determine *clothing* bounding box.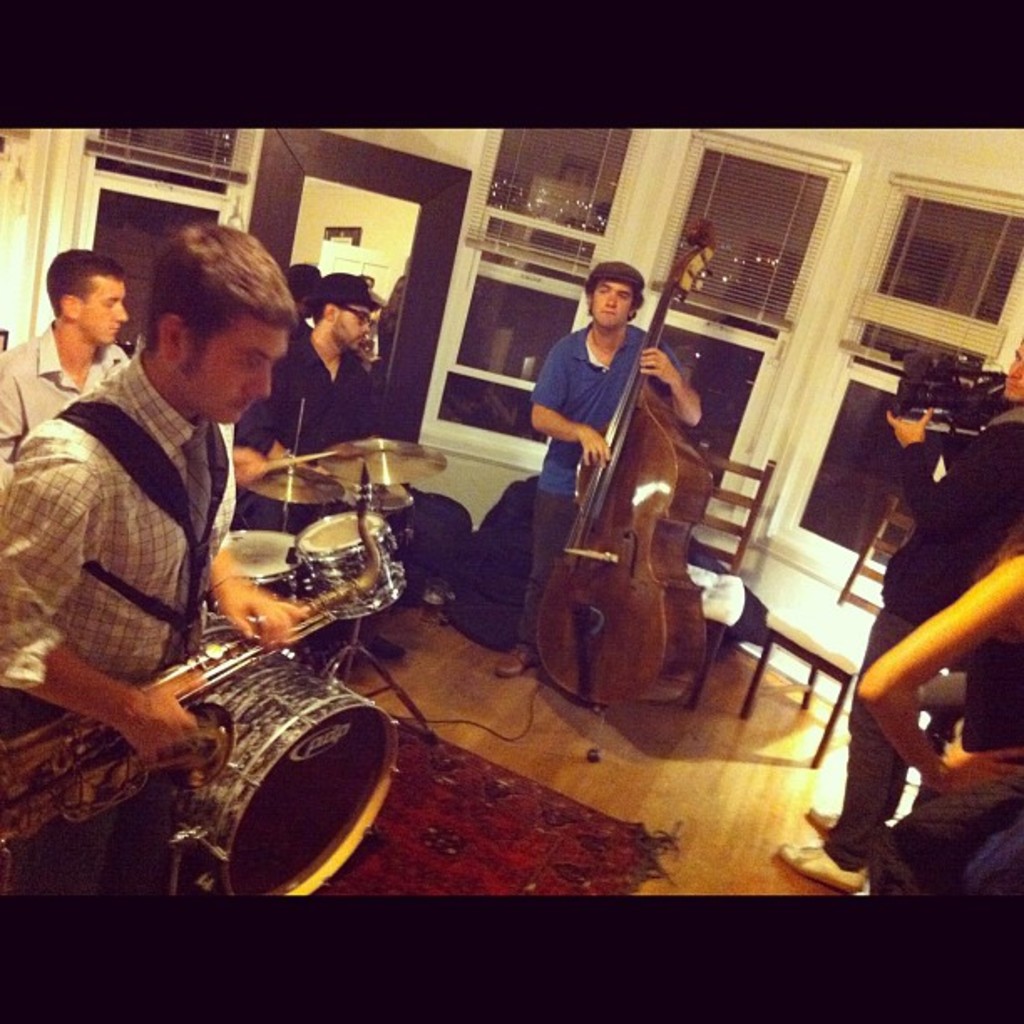
Determined: box(0, 350, 243, 733).
